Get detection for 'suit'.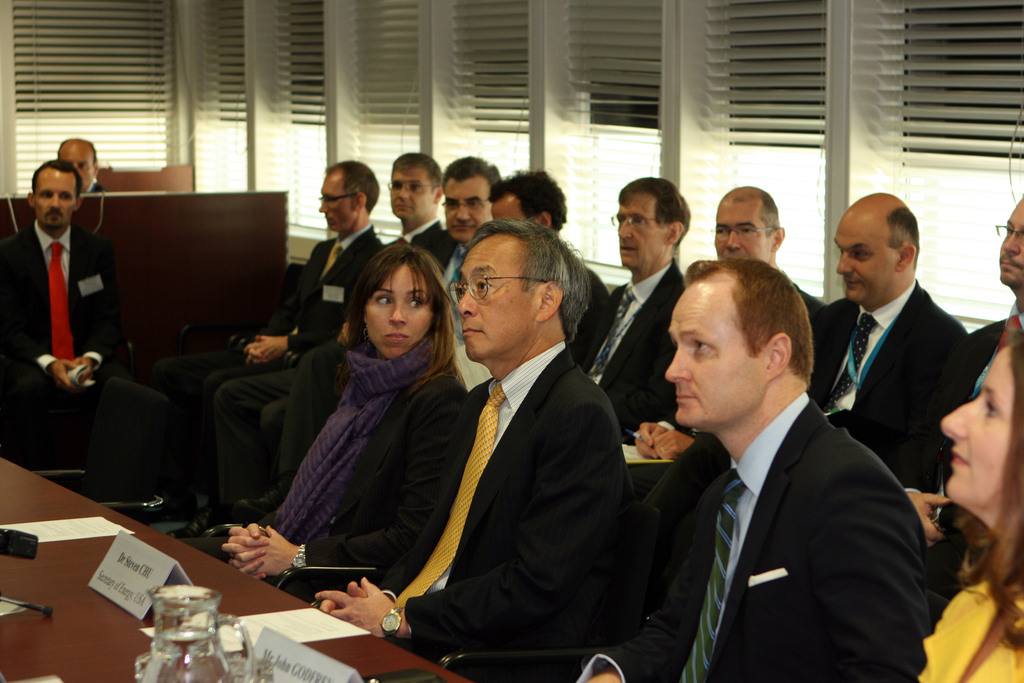
Detection: locate(803, 280, 966, 466).
